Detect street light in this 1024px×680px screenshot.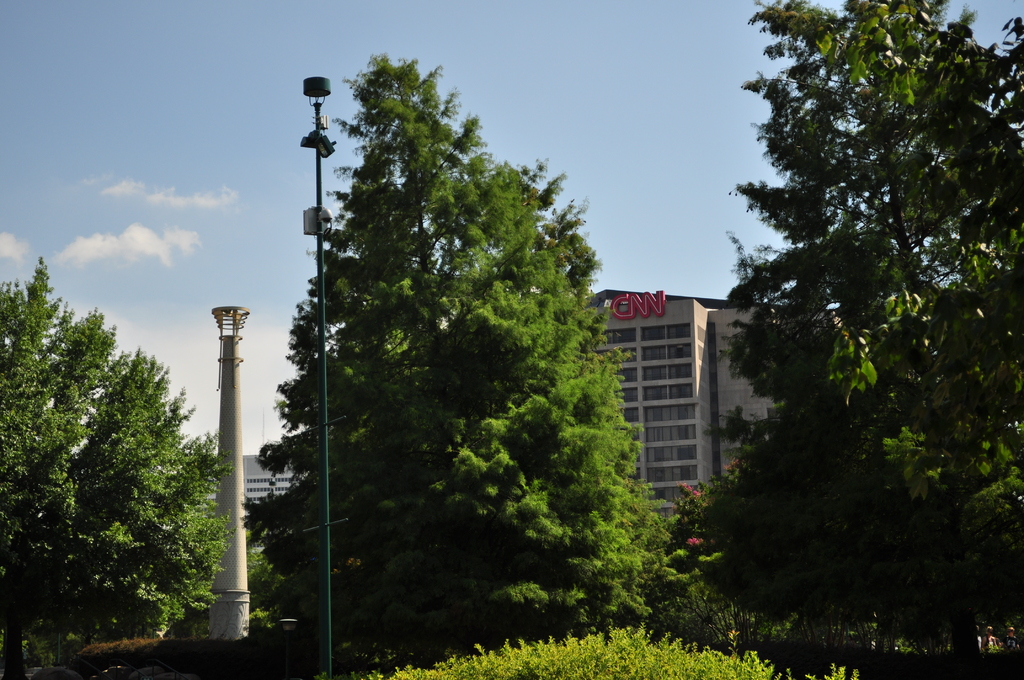
Detection: (x1=294, y1=73, x2=335, y2=679).
